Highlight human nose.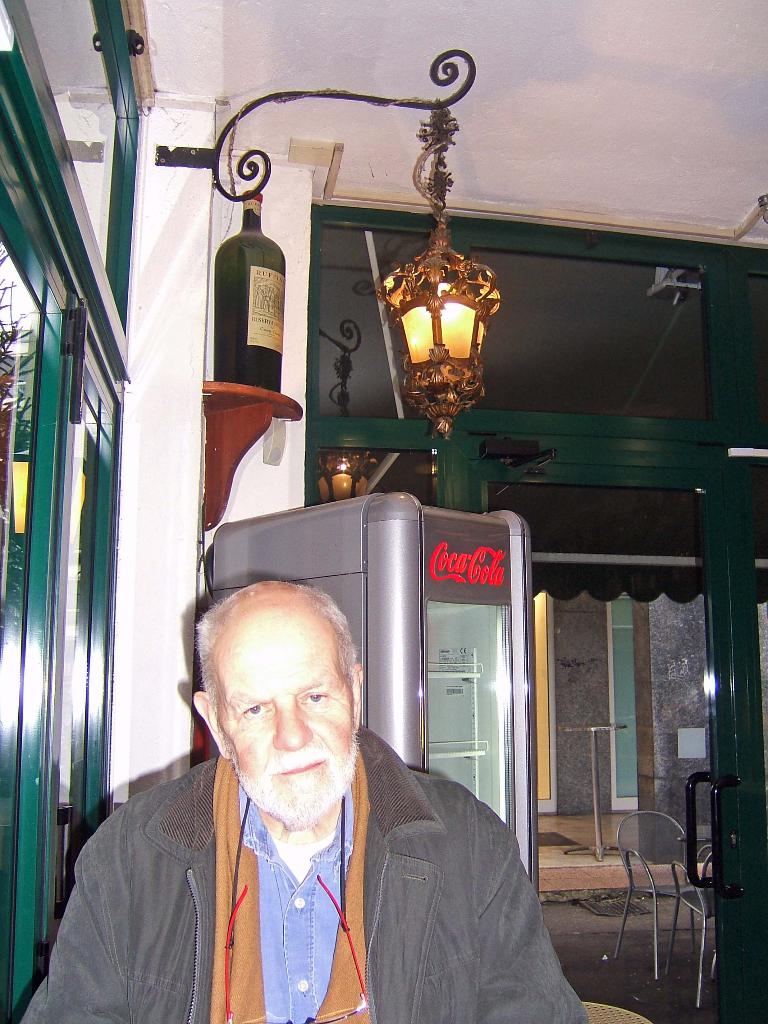
Highlighted region: crop(270, 701, 312, 749).
